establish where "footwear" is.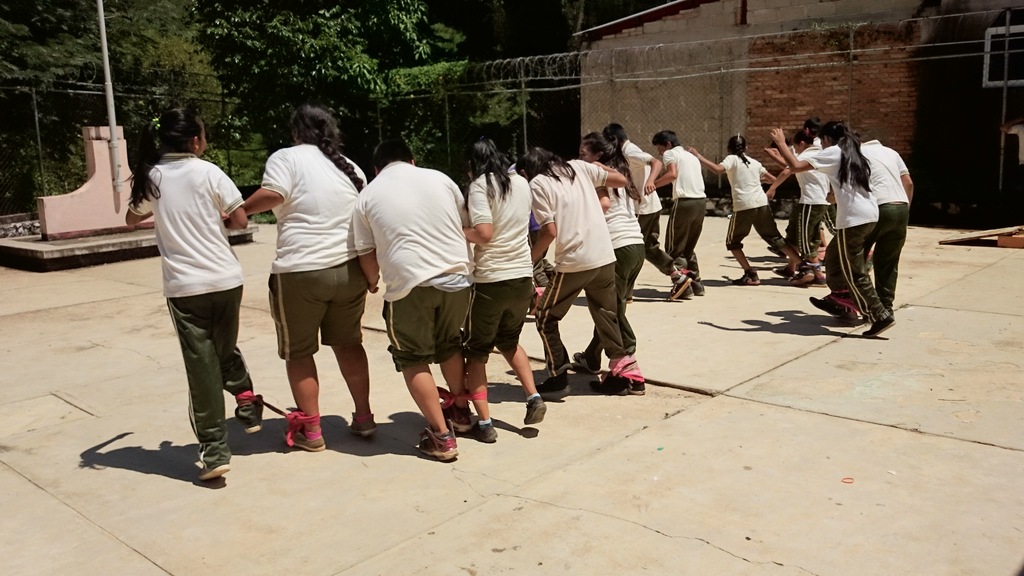
Established at (591,371,635,395).
